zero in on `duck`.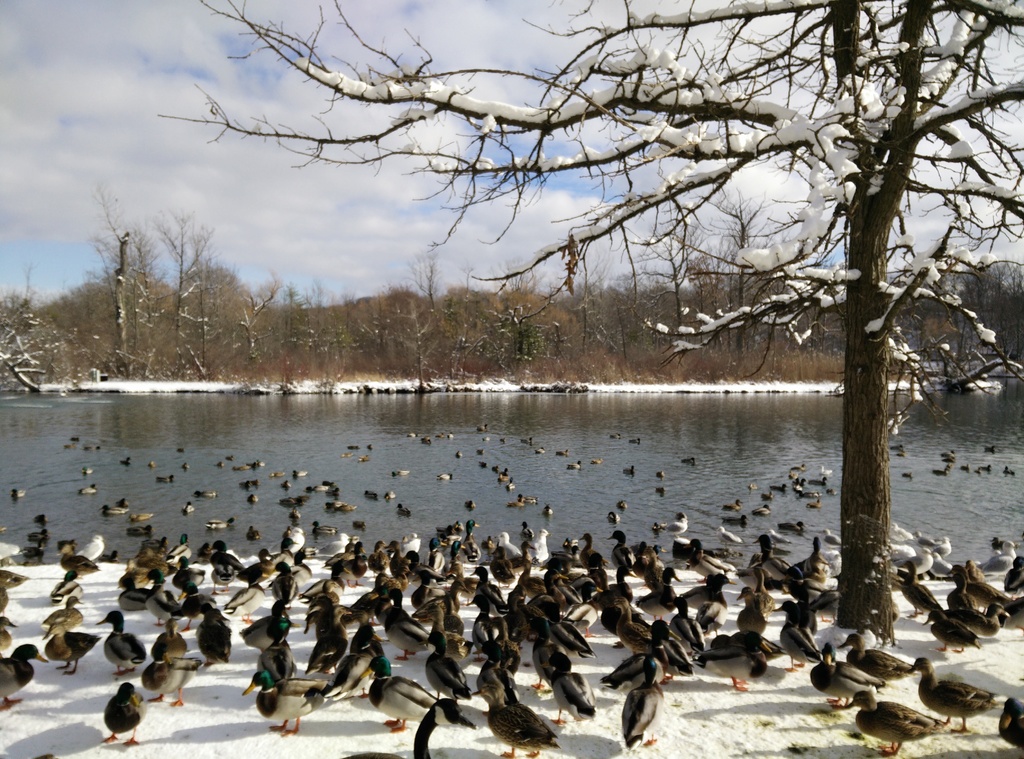
Zeroed in: <box>196,537,216,568</box>.
